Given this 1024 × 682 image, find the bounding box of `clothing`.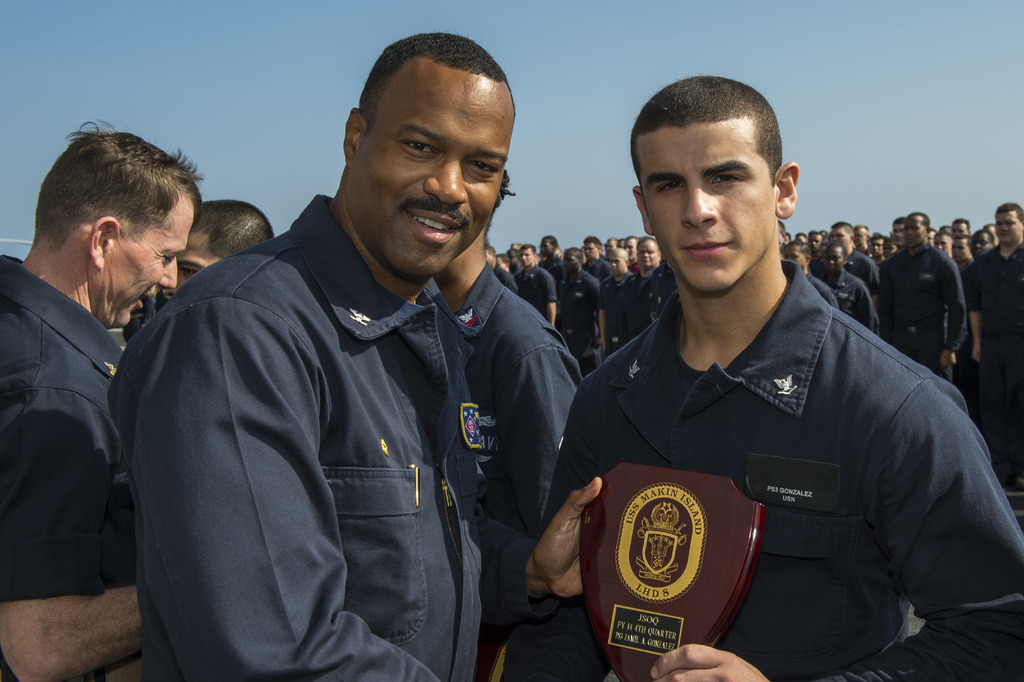
crop(810, 248, 887, 323).
